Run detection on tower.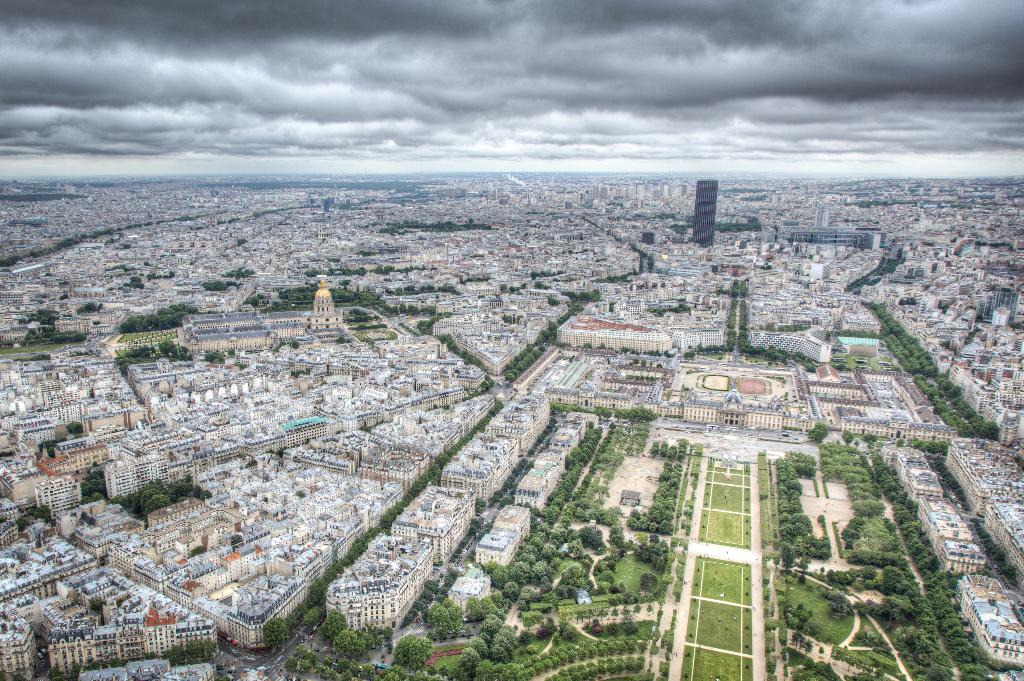
Result: box(342, 200, 352, 214).
